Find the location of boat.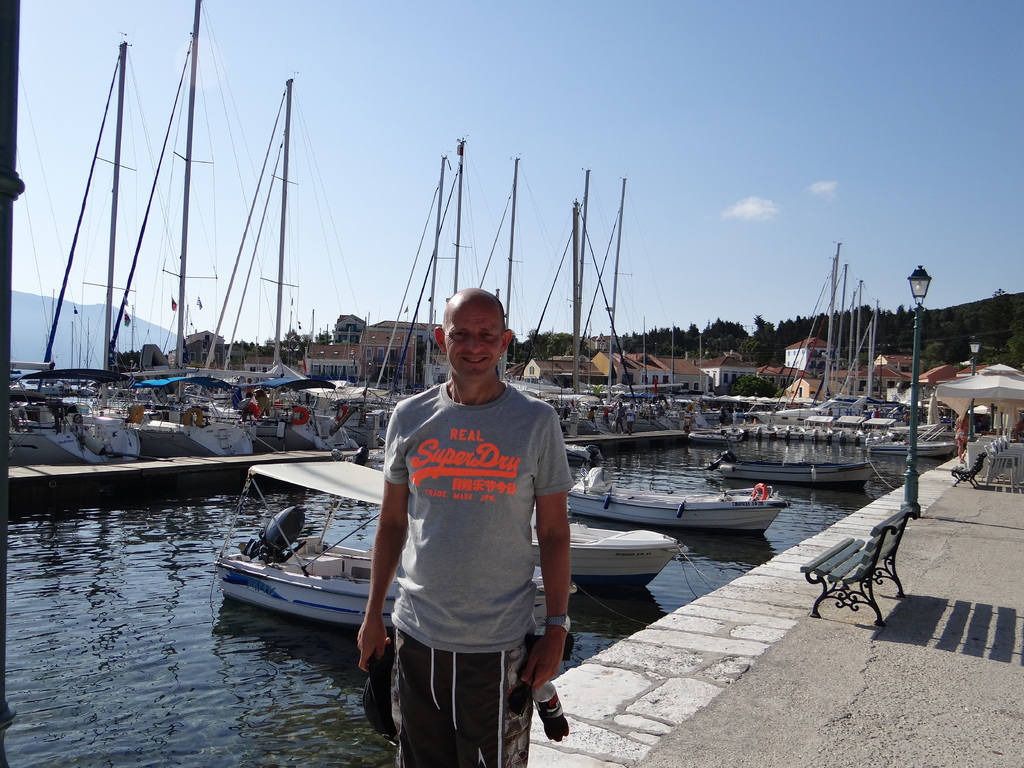
Location: bbox=[689, 426, 741, 444].
